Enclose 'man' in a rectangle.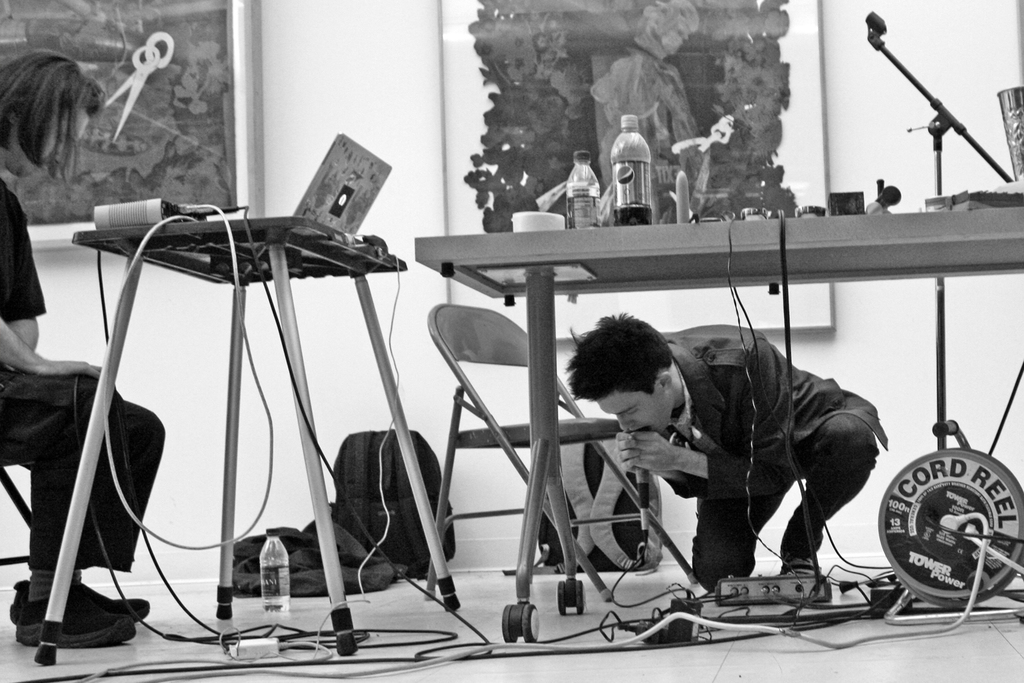
552:313:885:619.
